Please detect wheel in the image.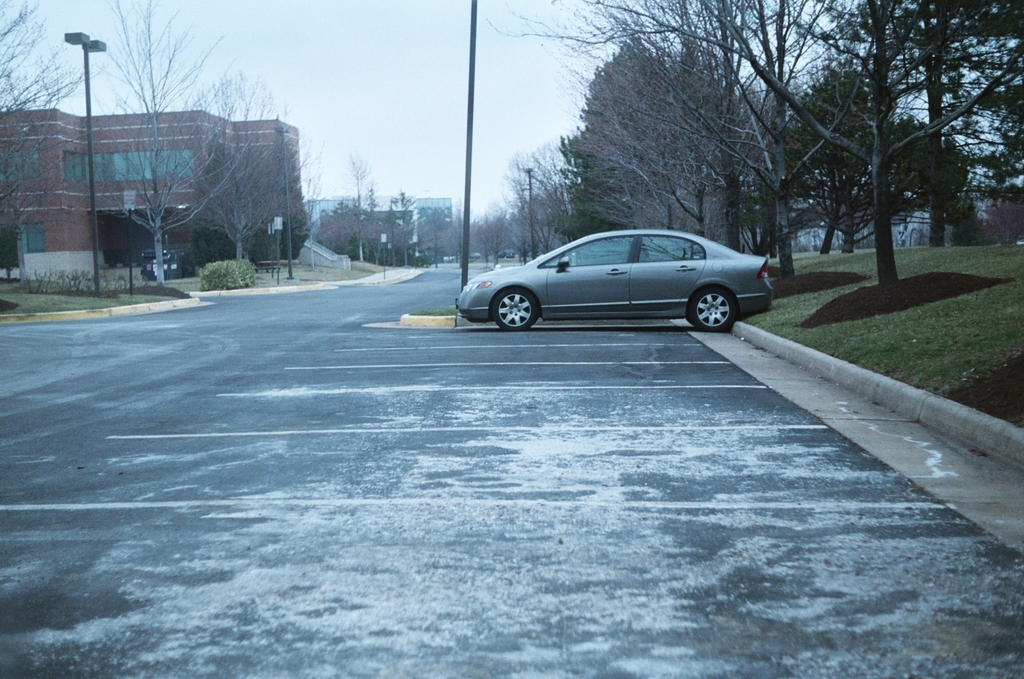
(left=688, top=284, right=741, bottom=331).
